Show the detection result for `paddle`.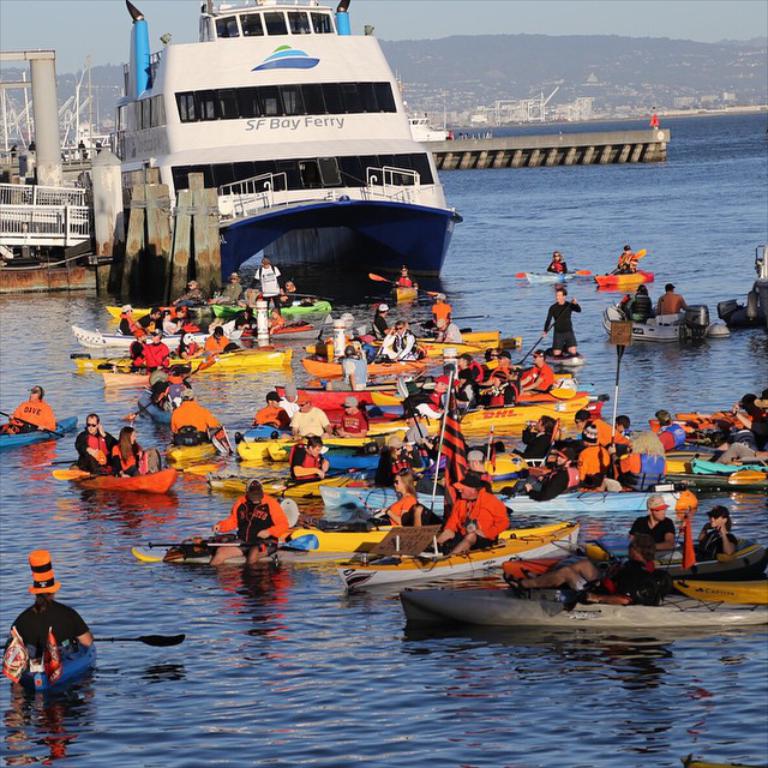
(148,534,317,550).
